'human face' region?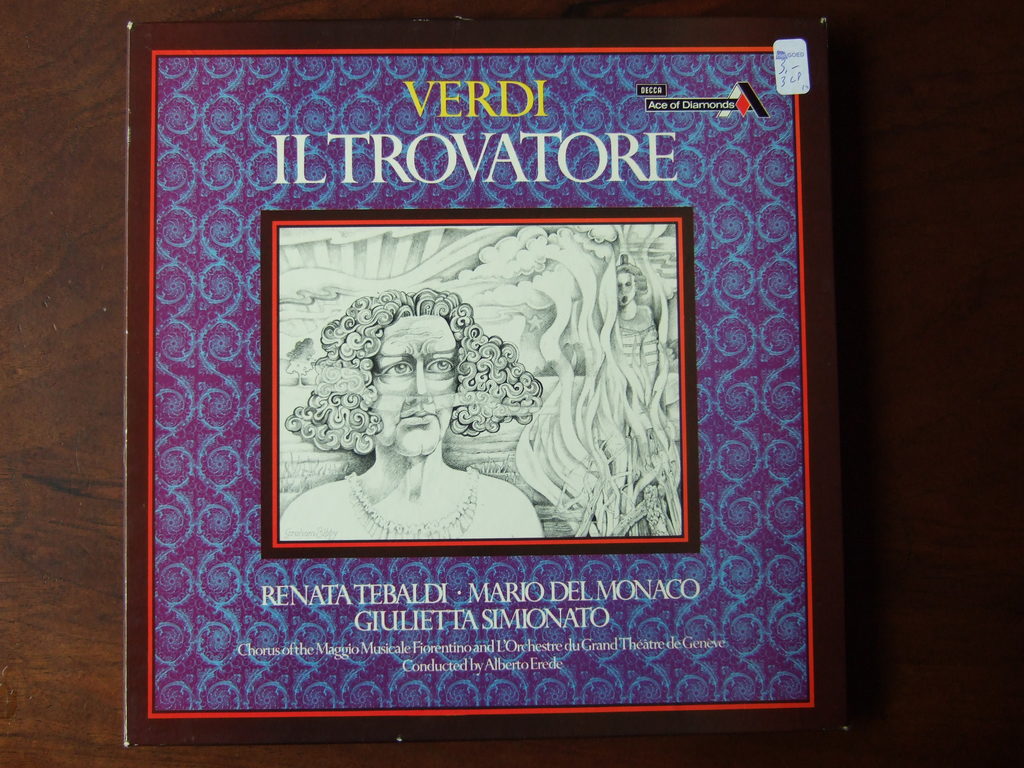
616, 273, 636, 308
